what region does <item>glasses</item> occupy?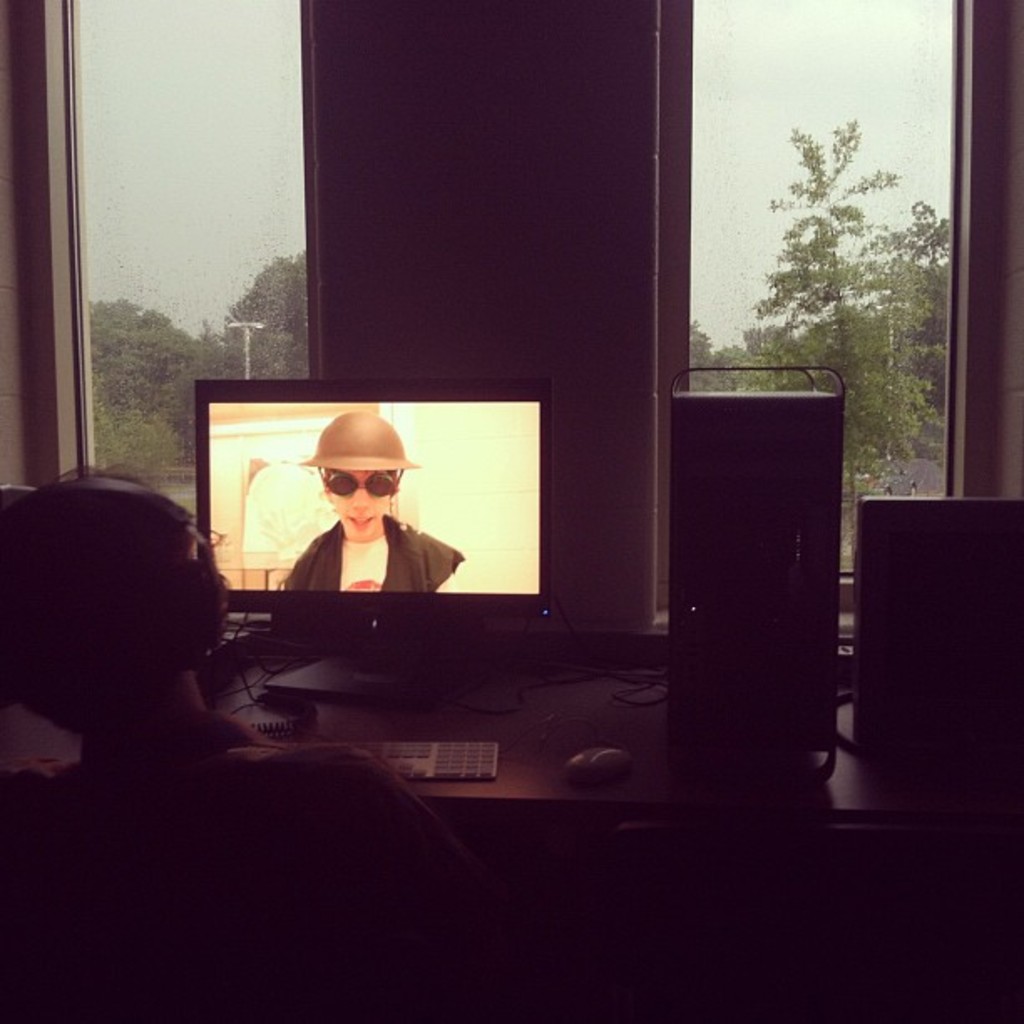
Rect(316, 457, 405, 499).
